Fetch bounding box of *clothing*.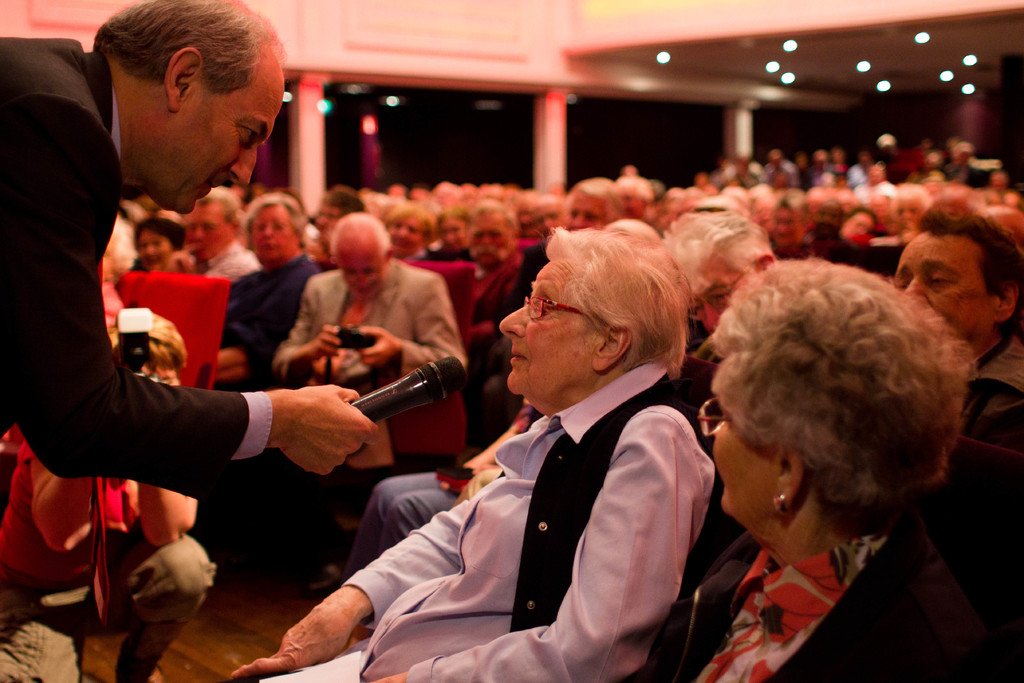
Bbox: {"left": 769, "top": 229, "right": 828, "bottom": 273}.
